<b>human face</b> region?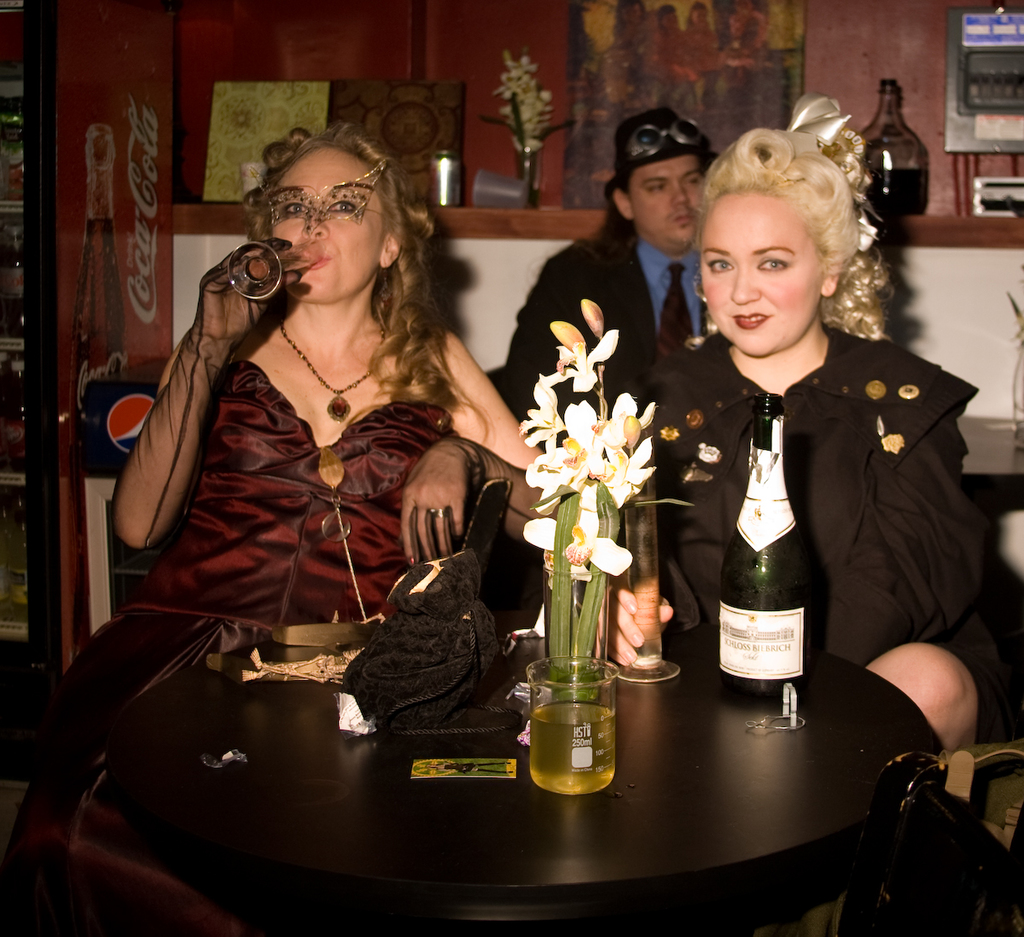
box=[271, 146, 395, 305]
